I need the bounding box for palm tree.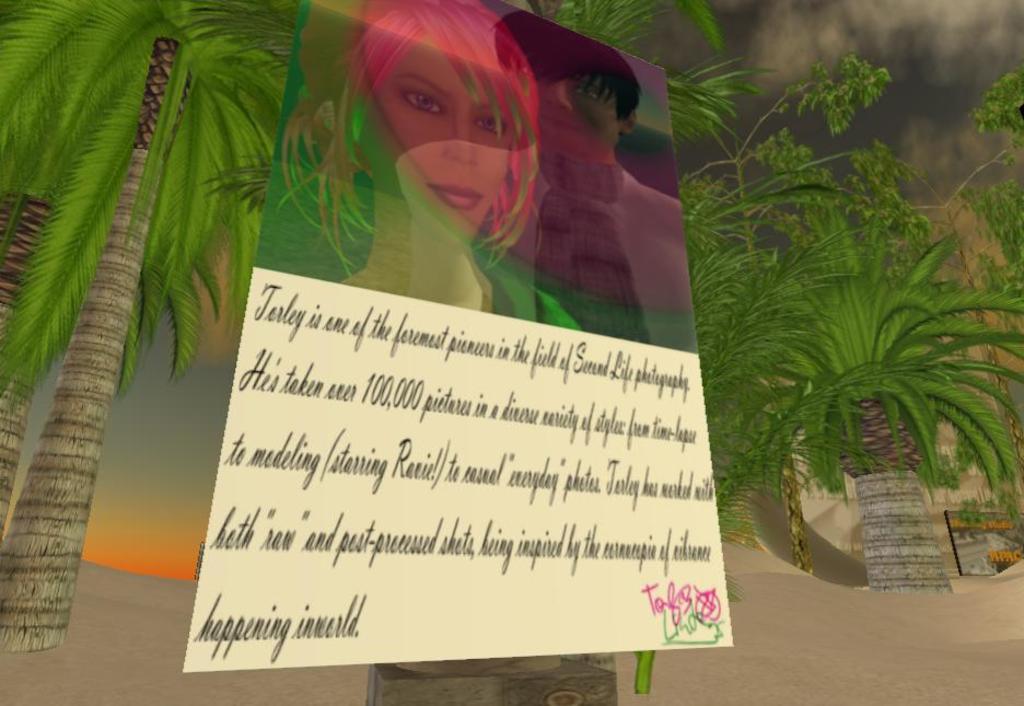
Here it is: (x1=563, y1=0, x2=729, y2=218).
